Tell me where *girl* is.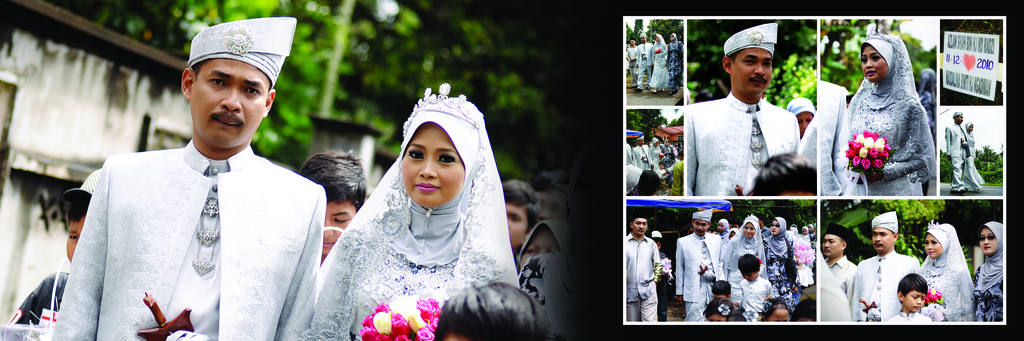
*girl* is at (960, 122, 985, 191).
